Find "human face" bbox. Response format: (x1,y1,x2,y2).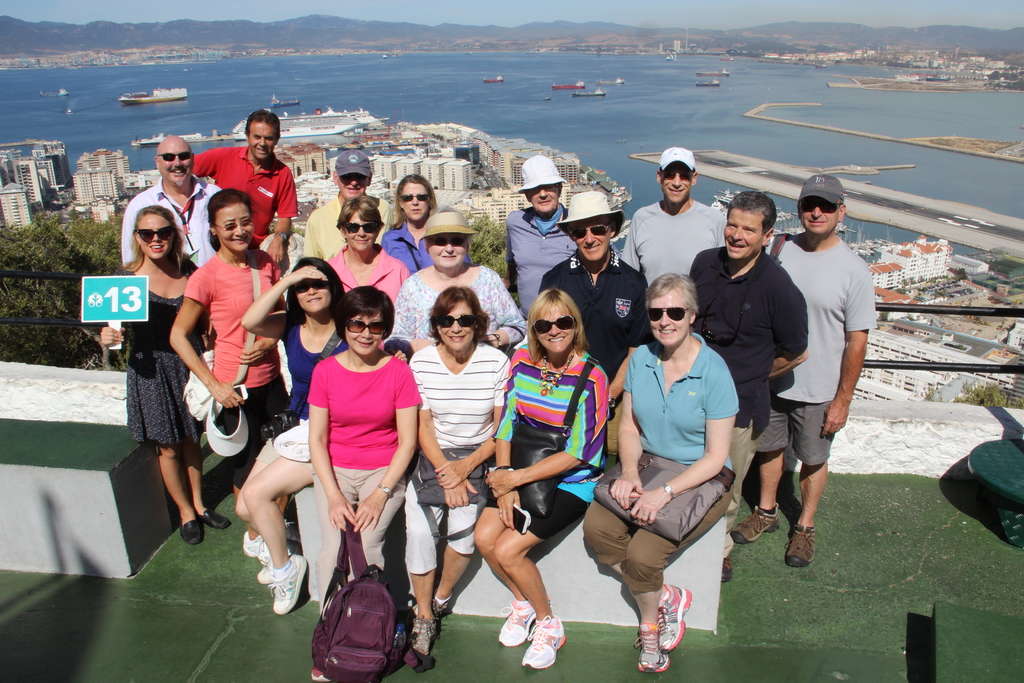
(216,204,253,253).
